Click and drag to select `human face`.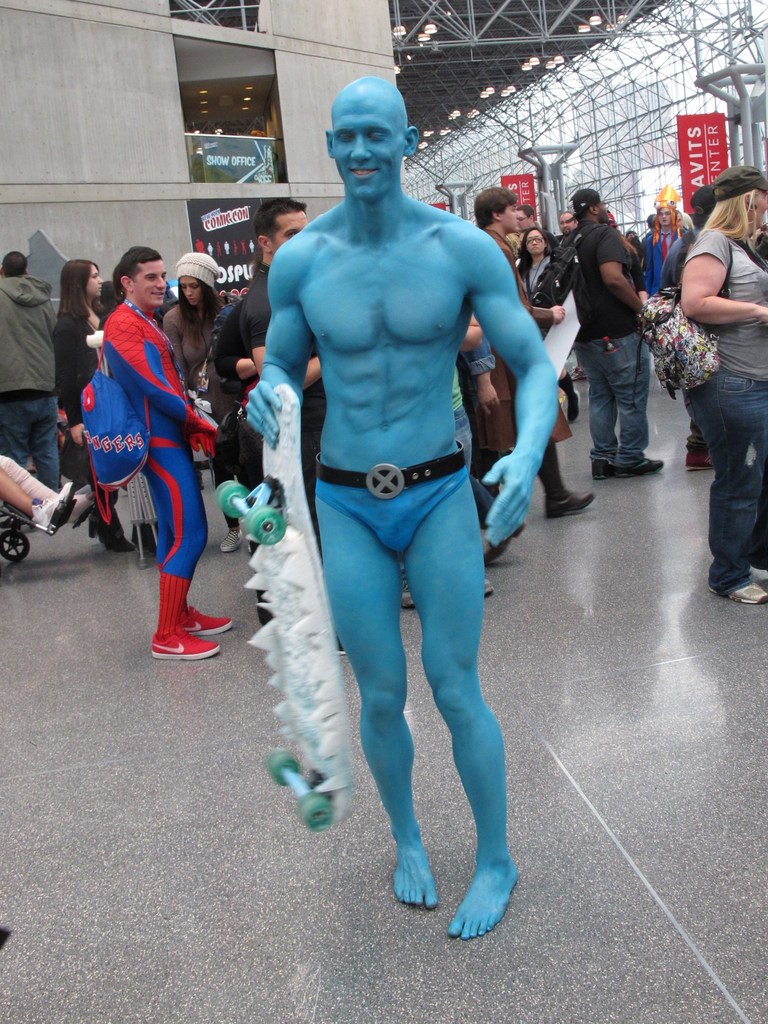
Selection: 85,266,102,295.
